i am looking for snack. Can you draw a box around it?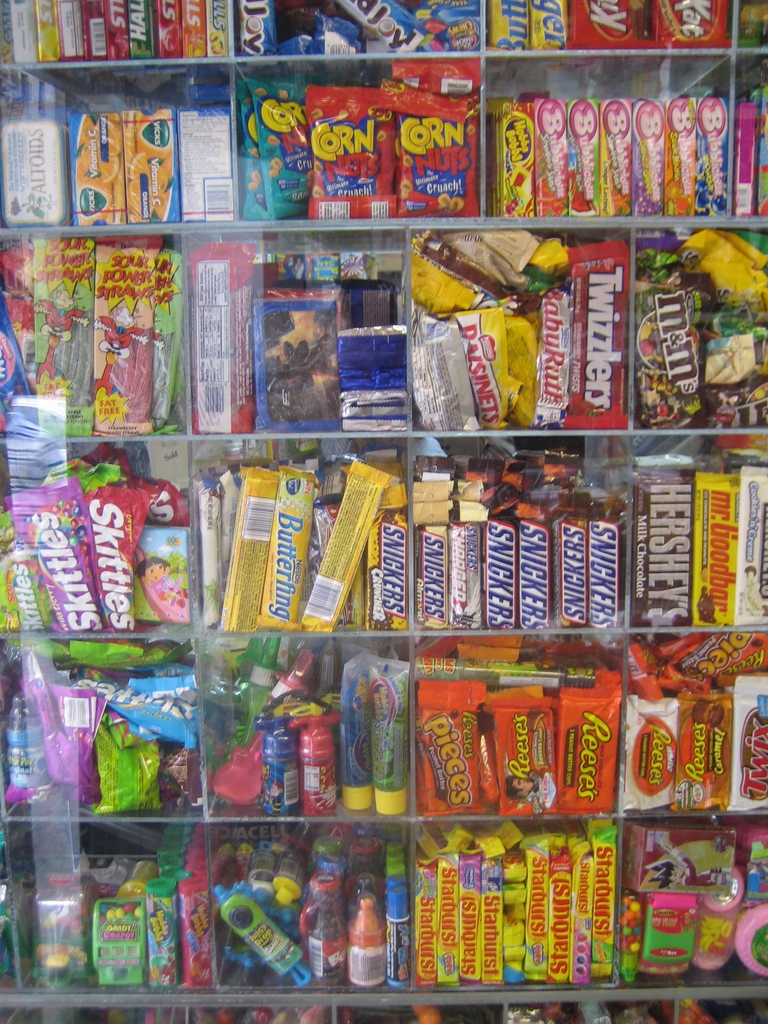
Sure, the bounding box is <box>0,0,767,1023</box>.
